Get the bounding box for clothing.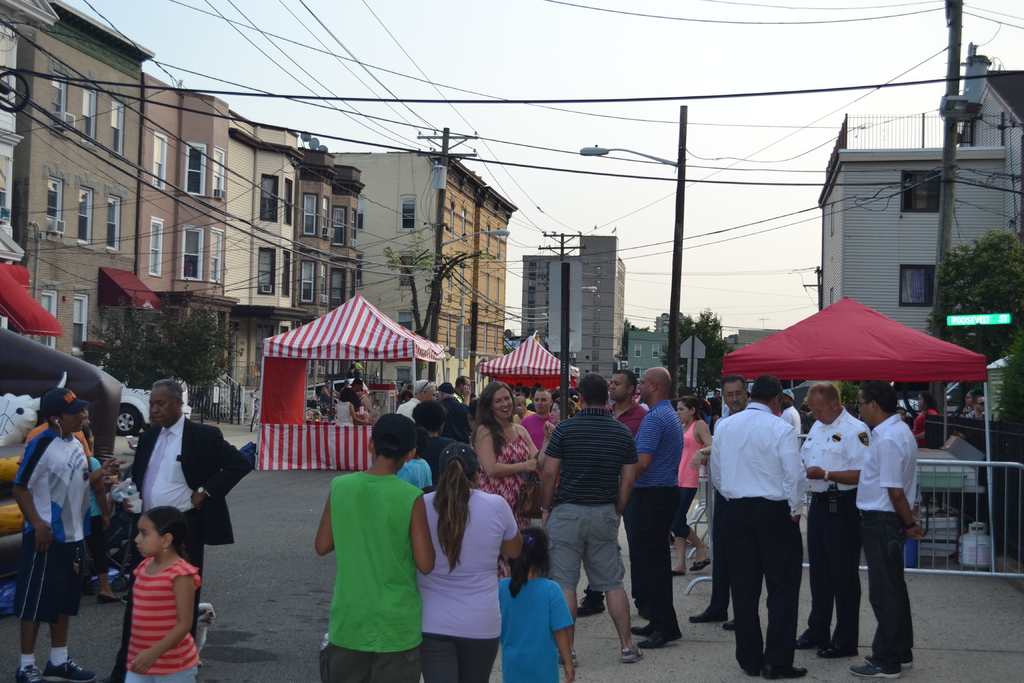
box(641, 400, 680, 637).
